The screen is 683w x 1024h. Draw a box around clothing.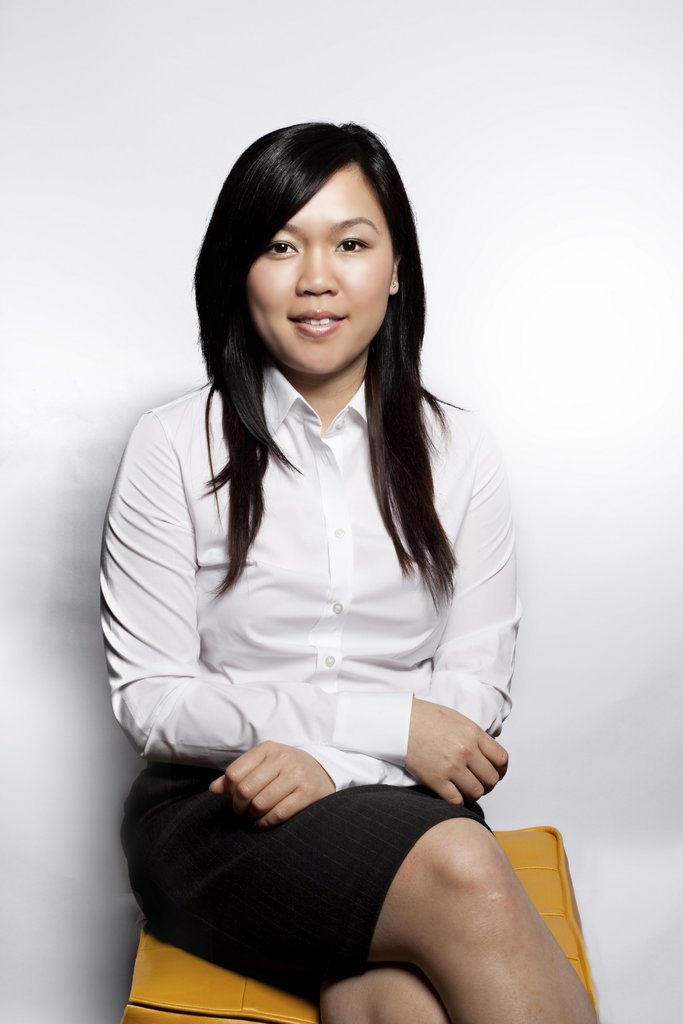
120/326/549/961.
